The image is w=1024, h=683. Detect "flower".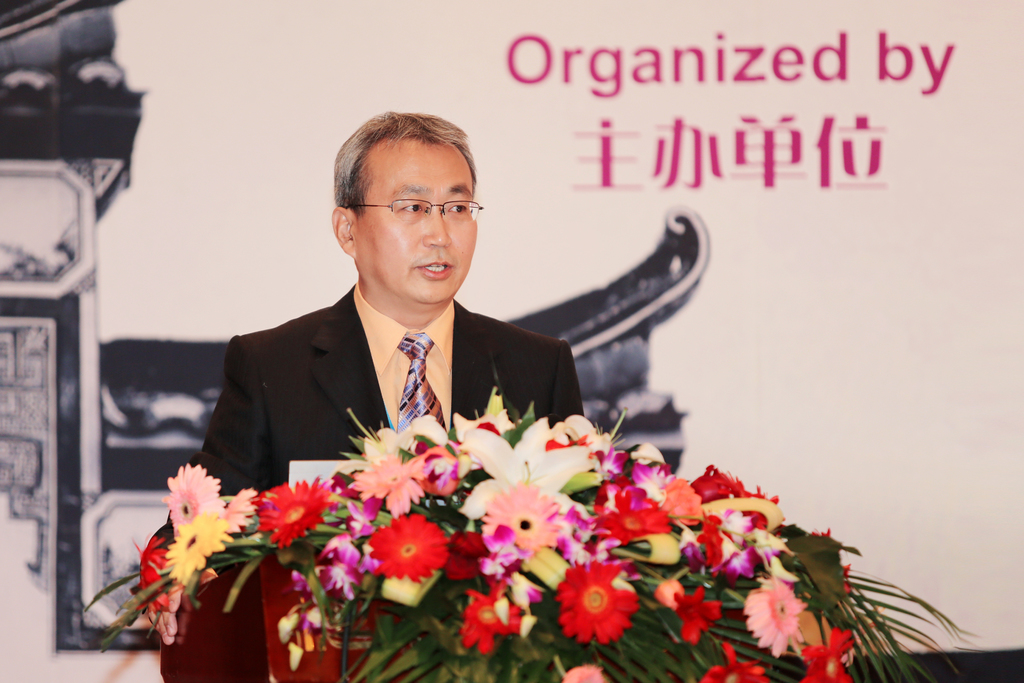
Detection: box=[161, 461, 235, 533].
